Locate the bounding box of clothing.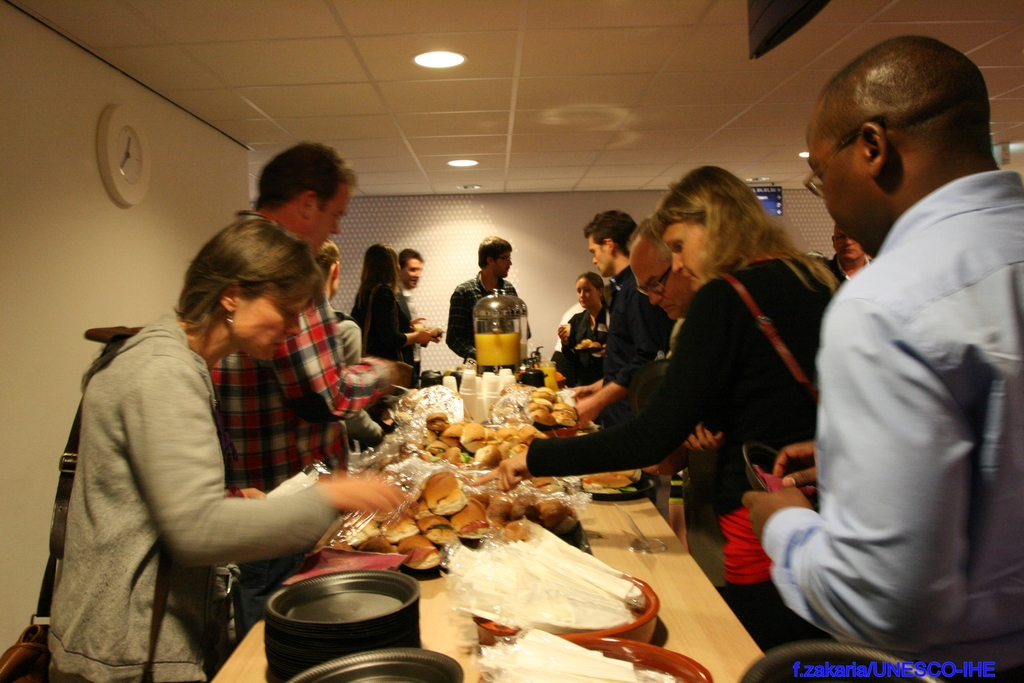
Bounding box: <region>361, 235, 419, 398</region>.
